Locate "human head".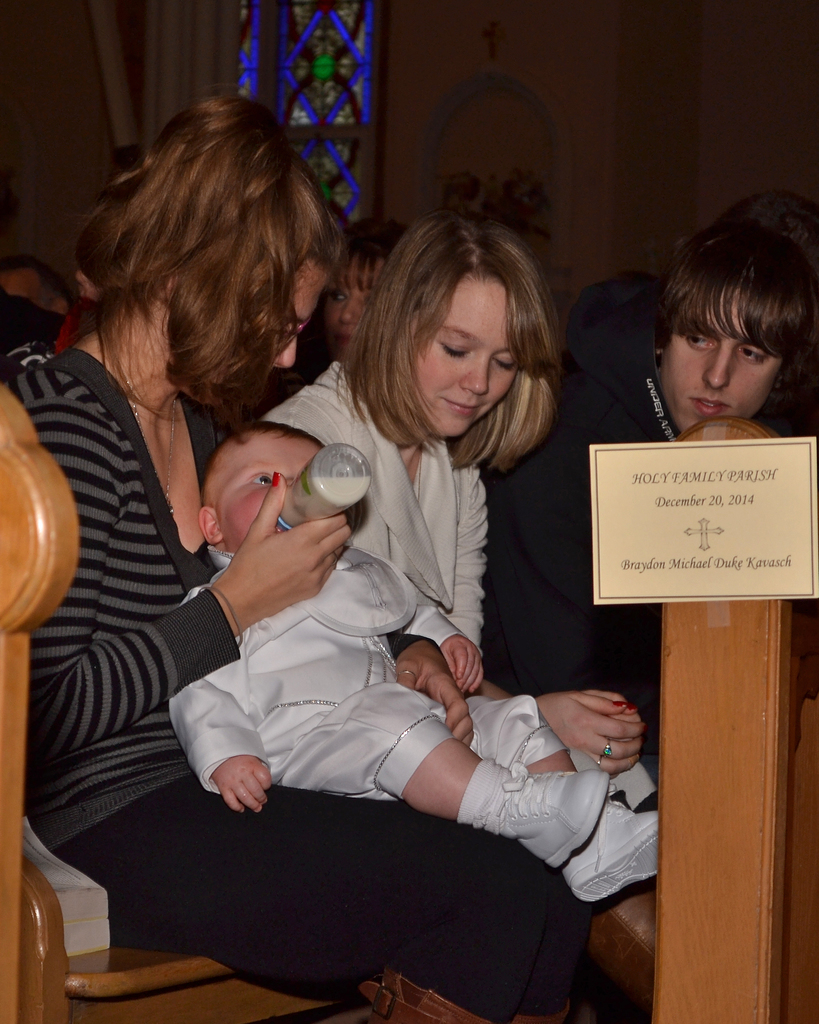
Bounding box: 327:218:411:358.
